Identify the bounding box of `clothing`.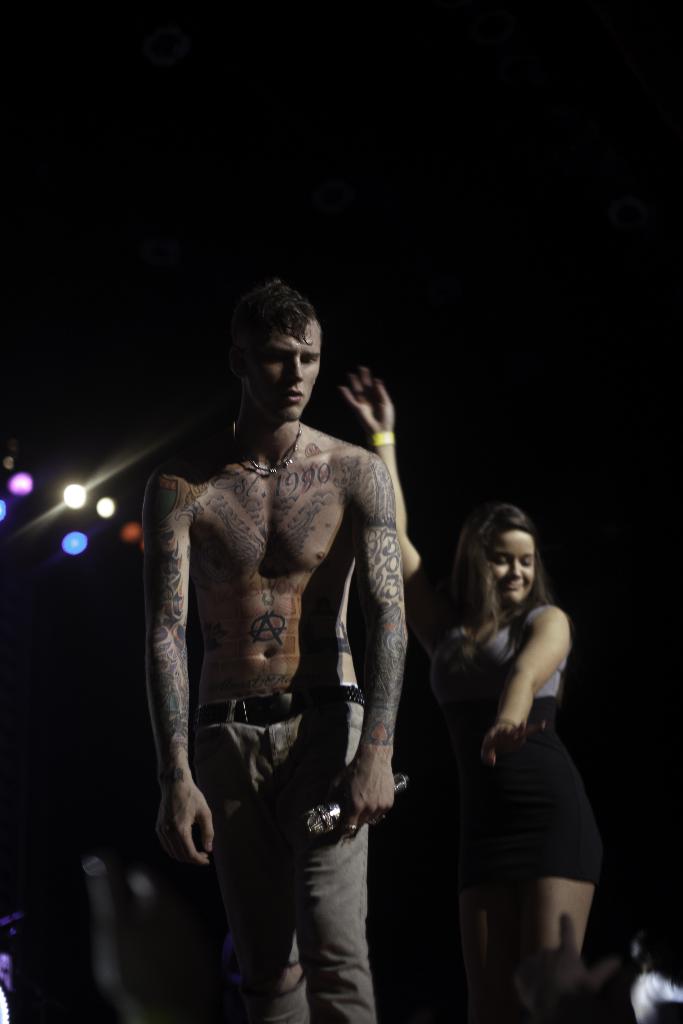
195,697,379,1023.
